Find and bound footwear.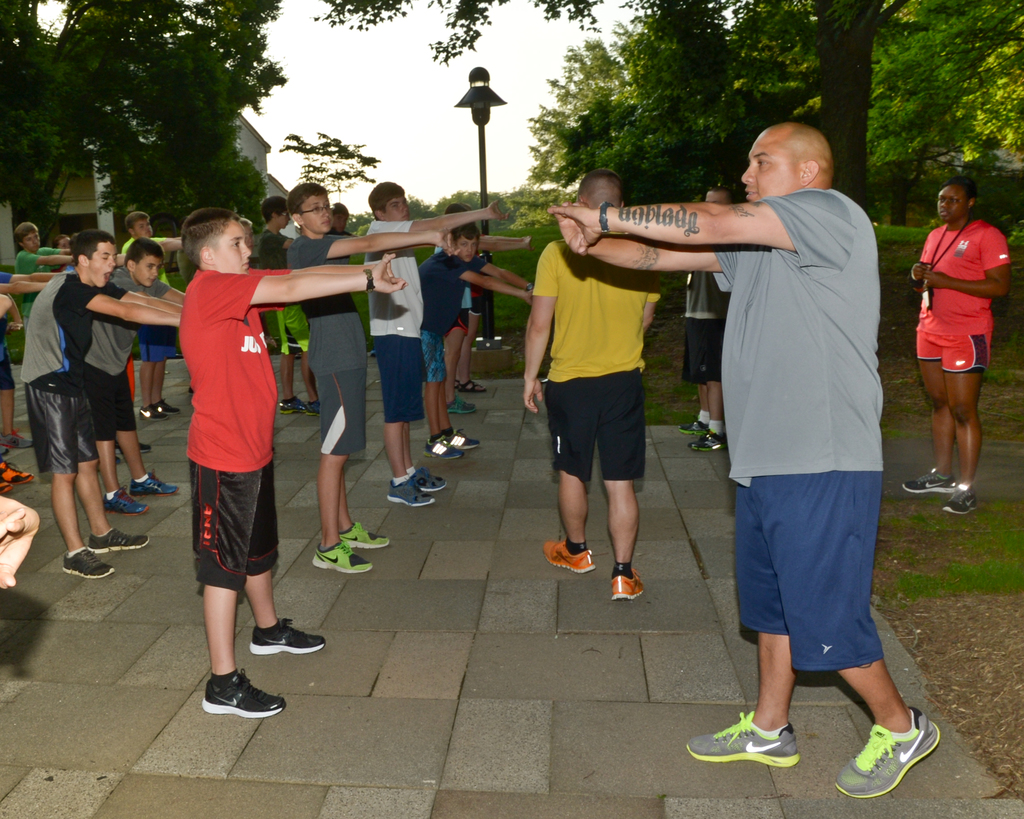
Bound: x1=86 y1=523 x2=150 y2=553.
